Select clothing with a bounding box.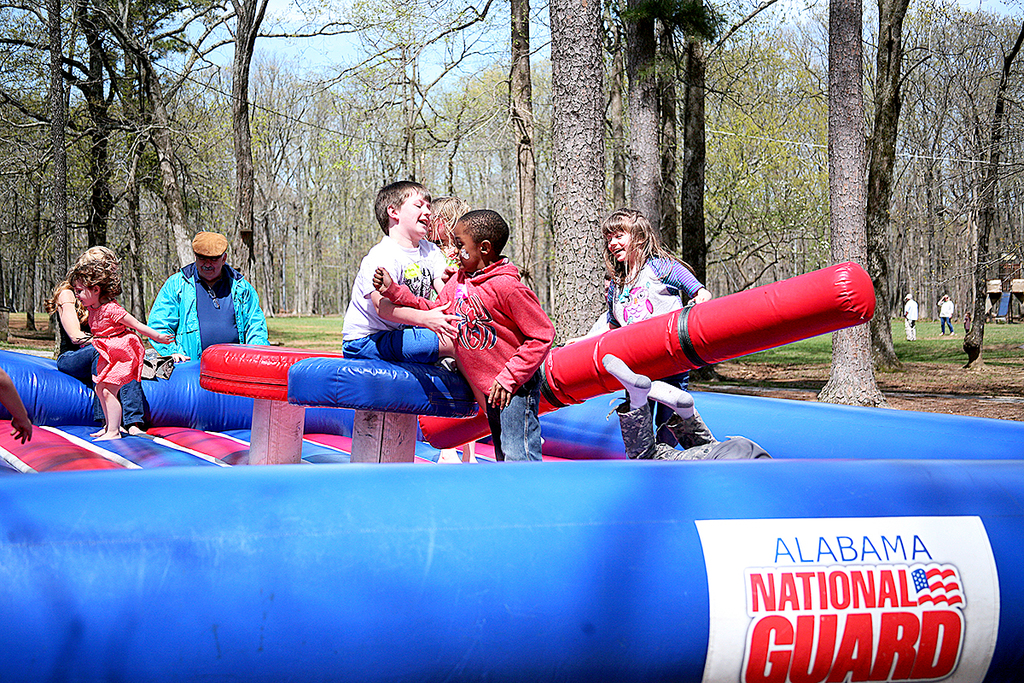
84,299,145,388.
